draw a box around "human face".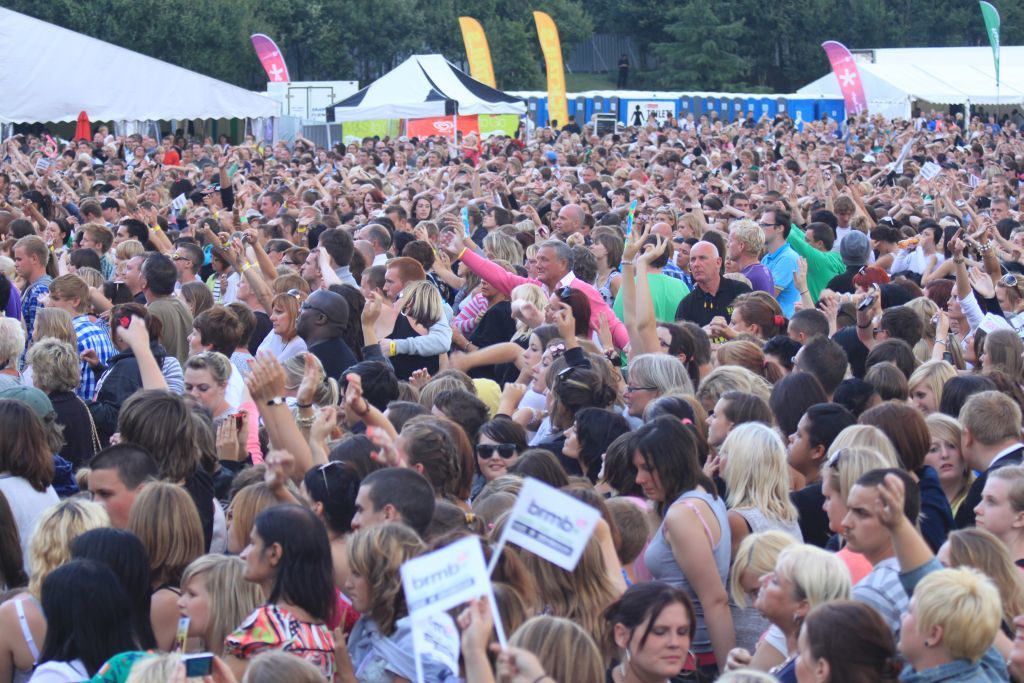
bbox(236, 272, 249, 296).
